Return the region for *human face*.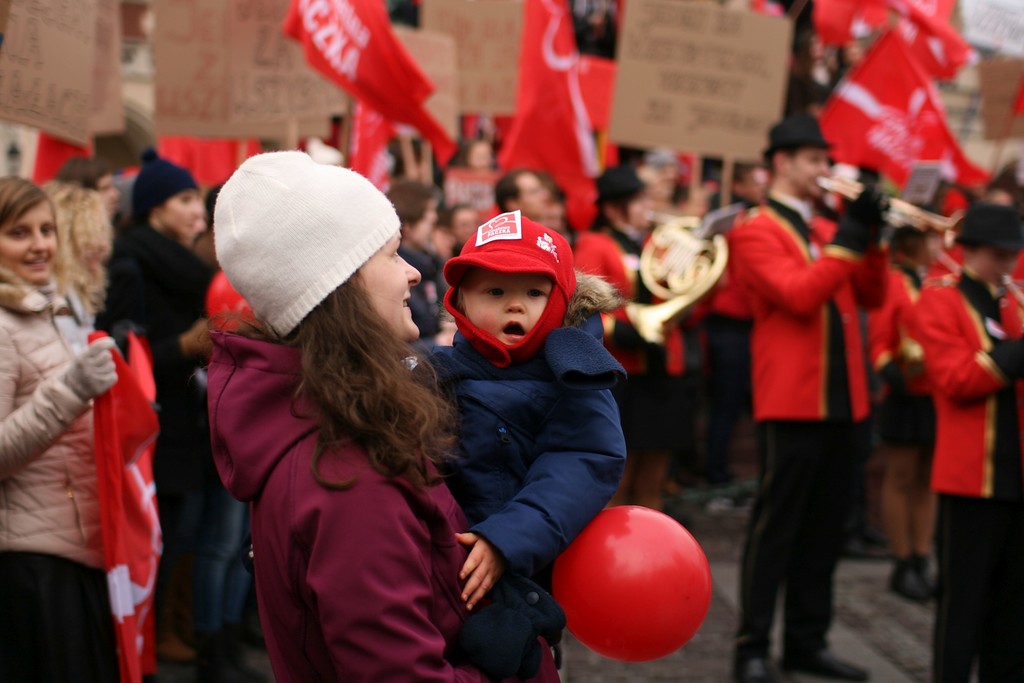
[left=546, top=195, right=559, bottom=235].
